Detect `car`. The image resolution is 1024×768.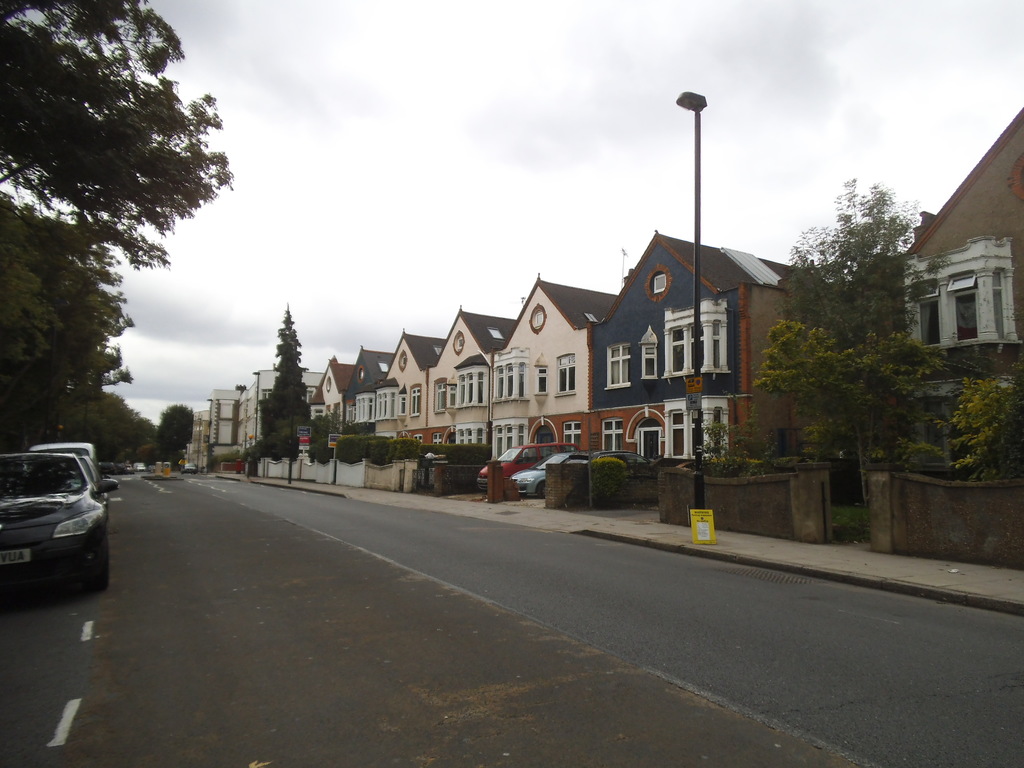
29 444 102 474.
